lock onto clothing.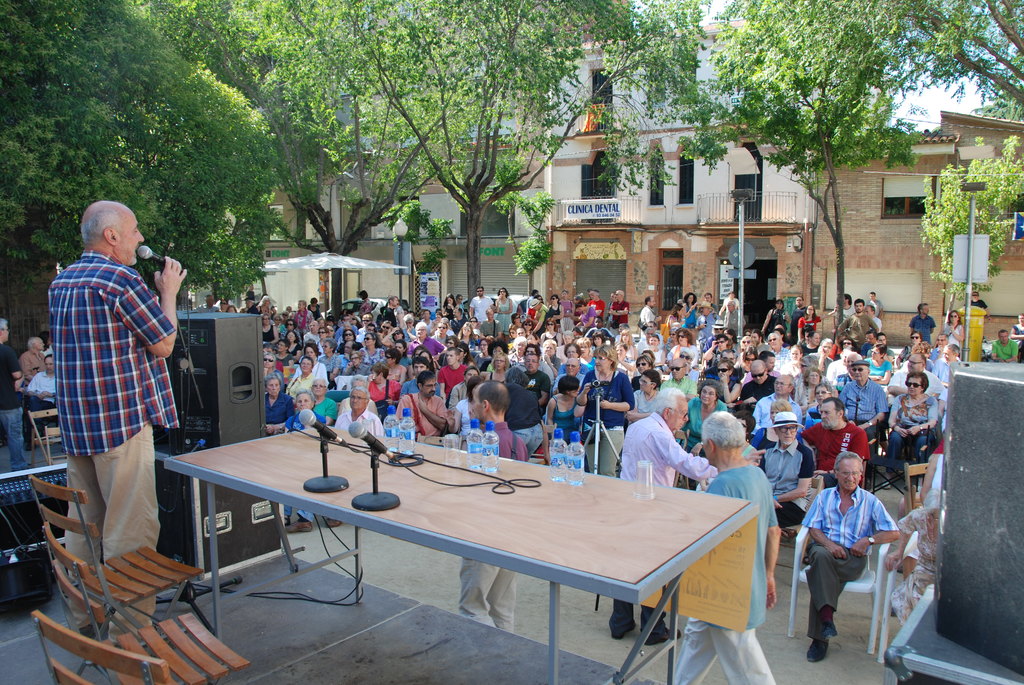
Locked: [x1=669, y1=469, x2=776, y2=684].
